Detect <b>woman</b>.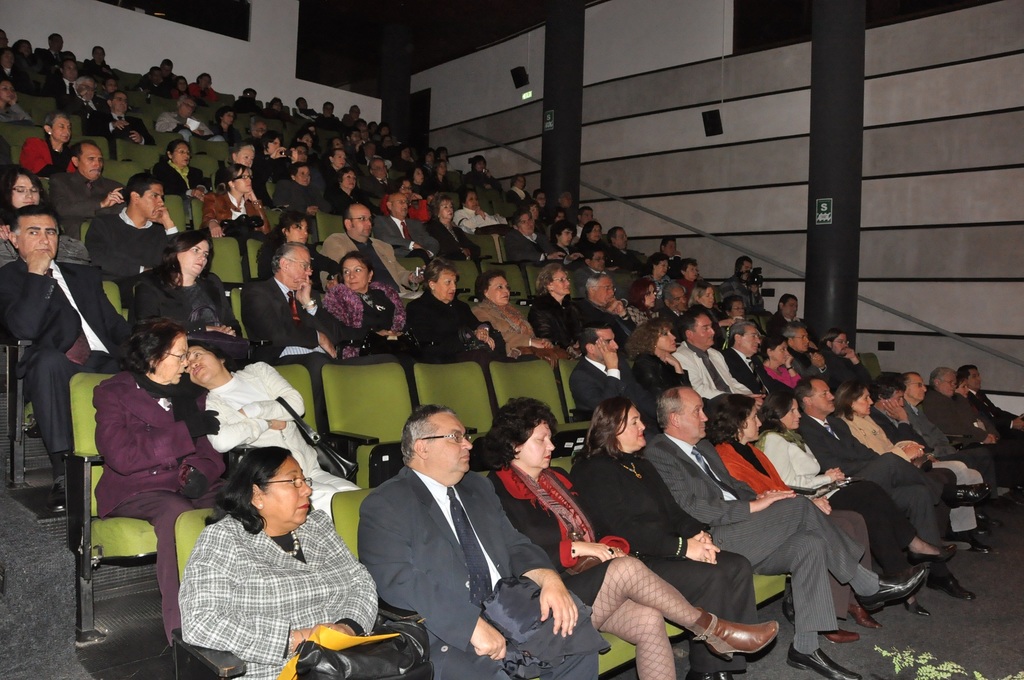
Detected at <bbox>485, 394, 781, 679</bbox>.
